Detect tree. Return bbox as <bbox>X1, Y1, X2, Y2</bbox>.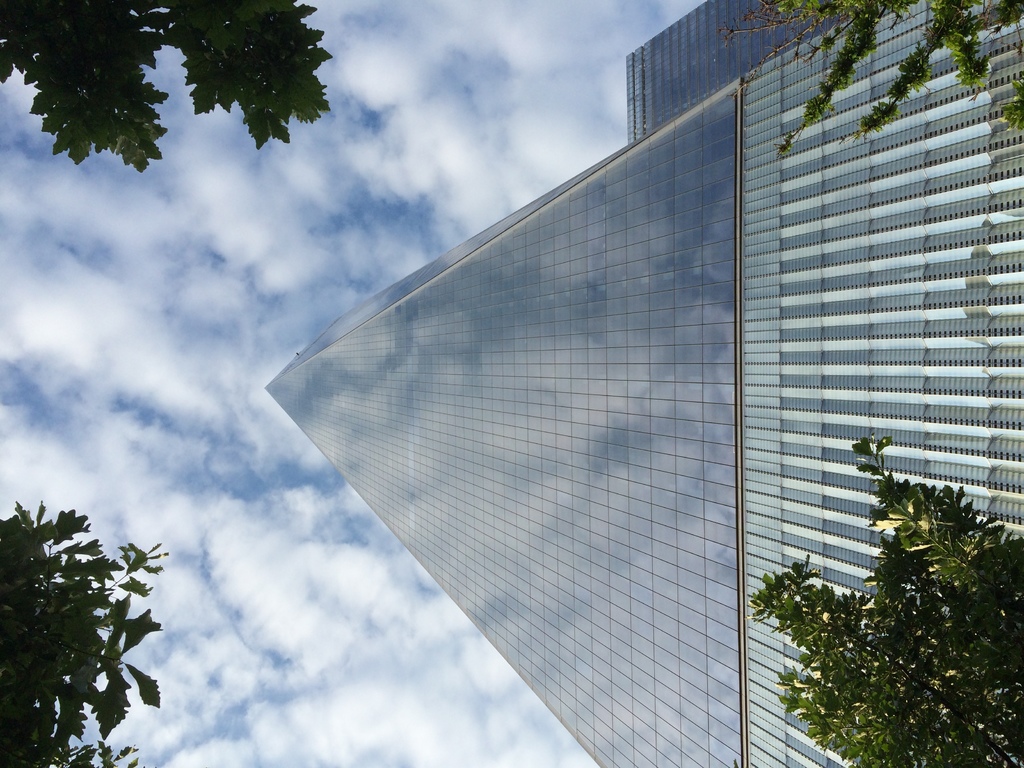
<bbox>0, 502, 178, 767</bbox>.
